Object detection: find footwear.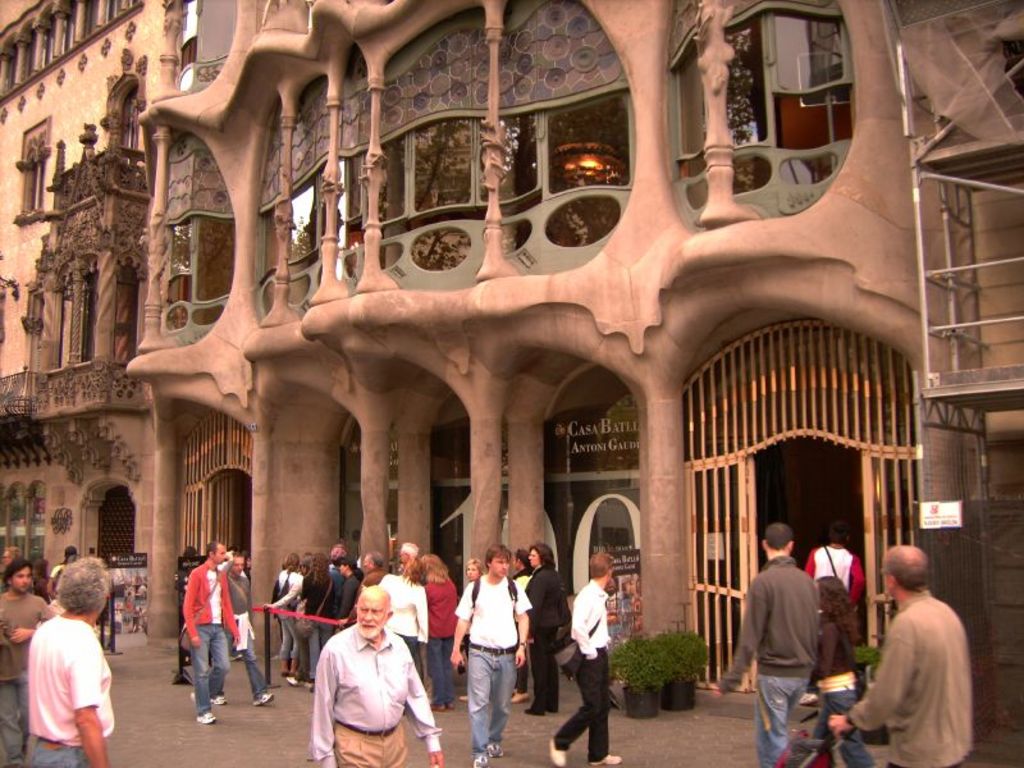
[left=489, top=746, right=499, bottom=755].
